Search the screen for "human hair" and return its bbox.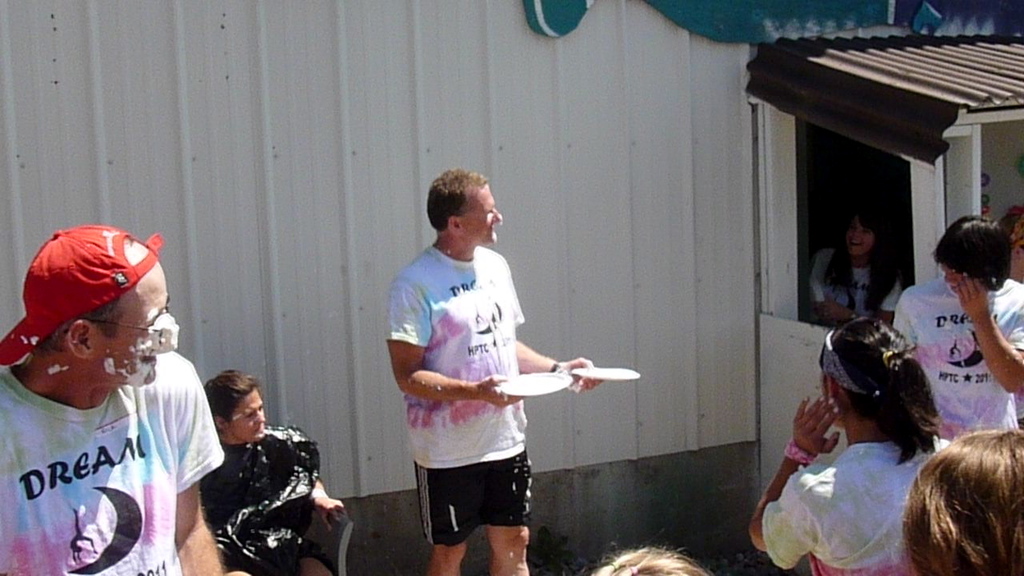
Found: l=819, t=314, r=939, b=466.
